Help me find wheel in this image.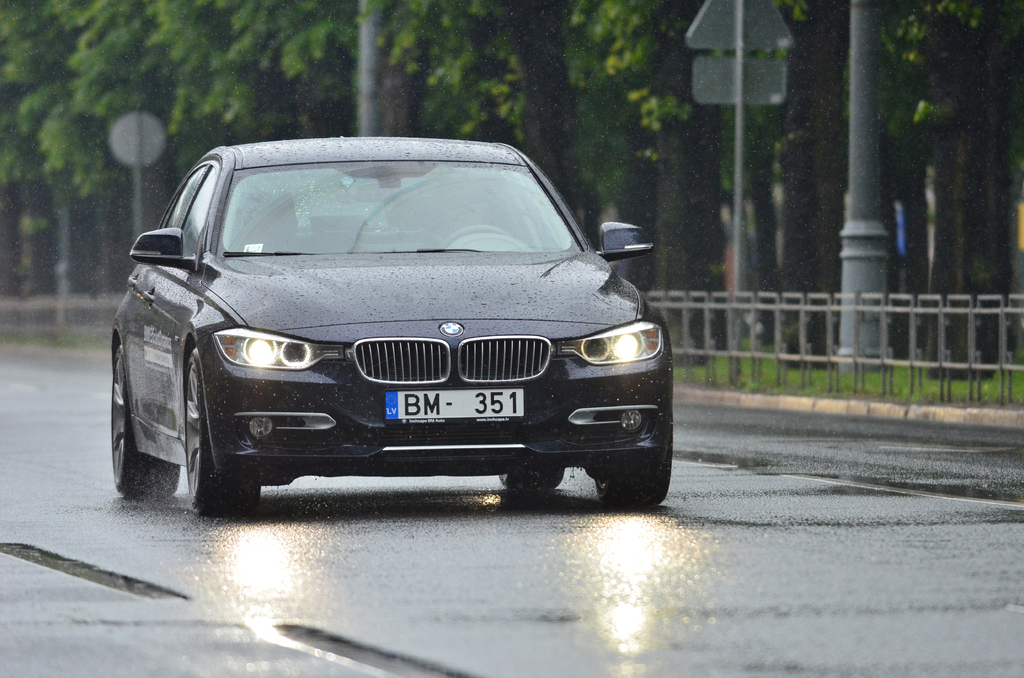
Found it: [500, 467, 564, 490].
